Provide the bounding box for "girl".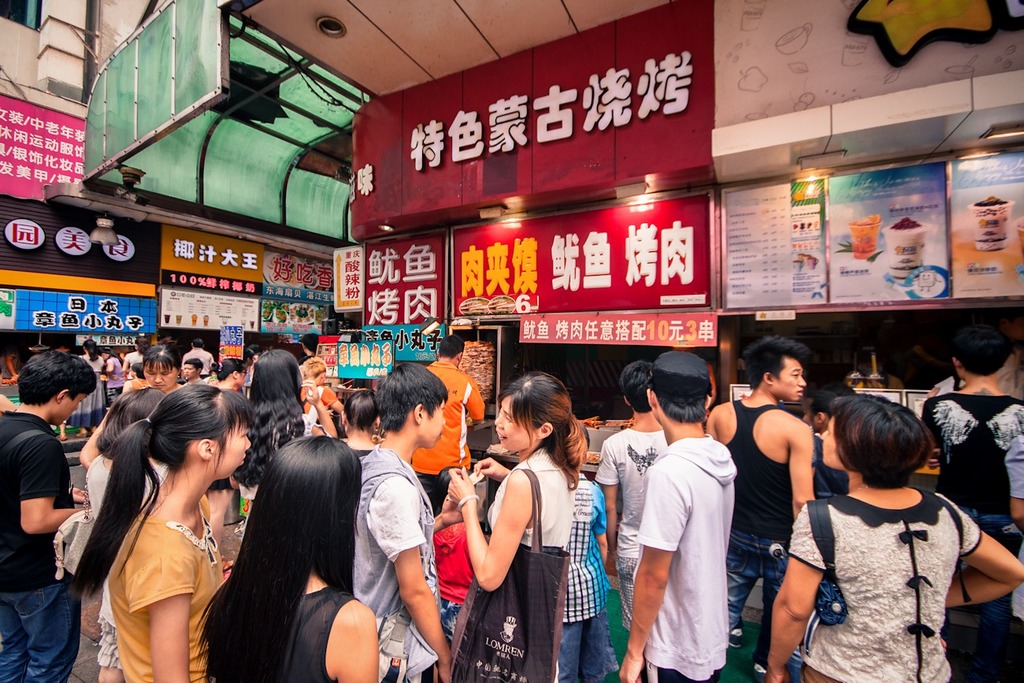
[x1=67, y1=338, x2=102, y2=444].
